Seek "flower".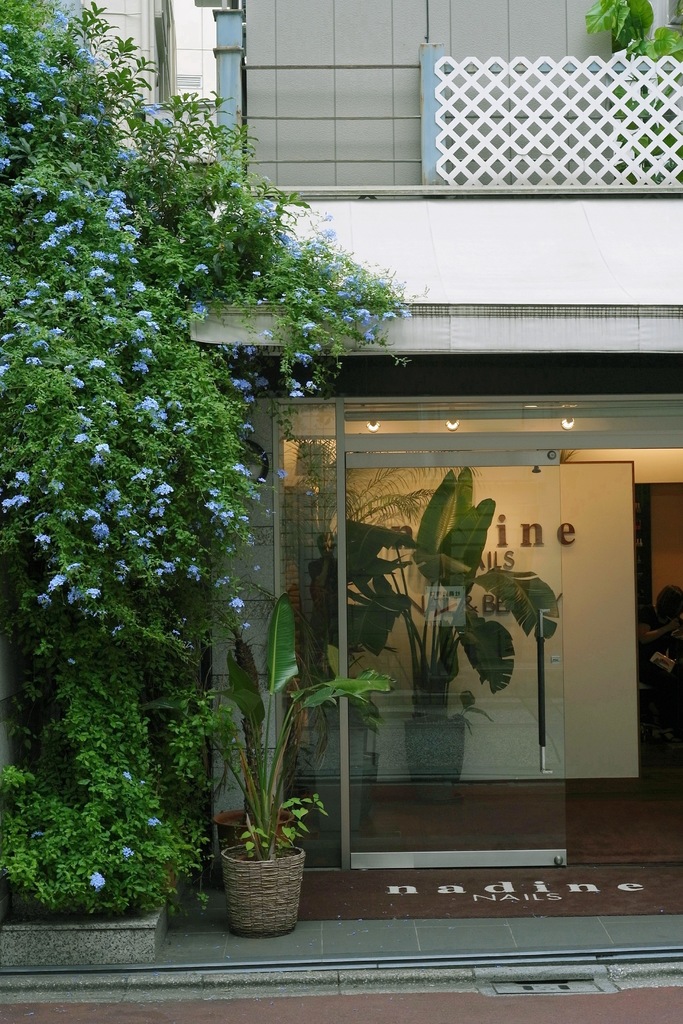
(145,817,165,830).
